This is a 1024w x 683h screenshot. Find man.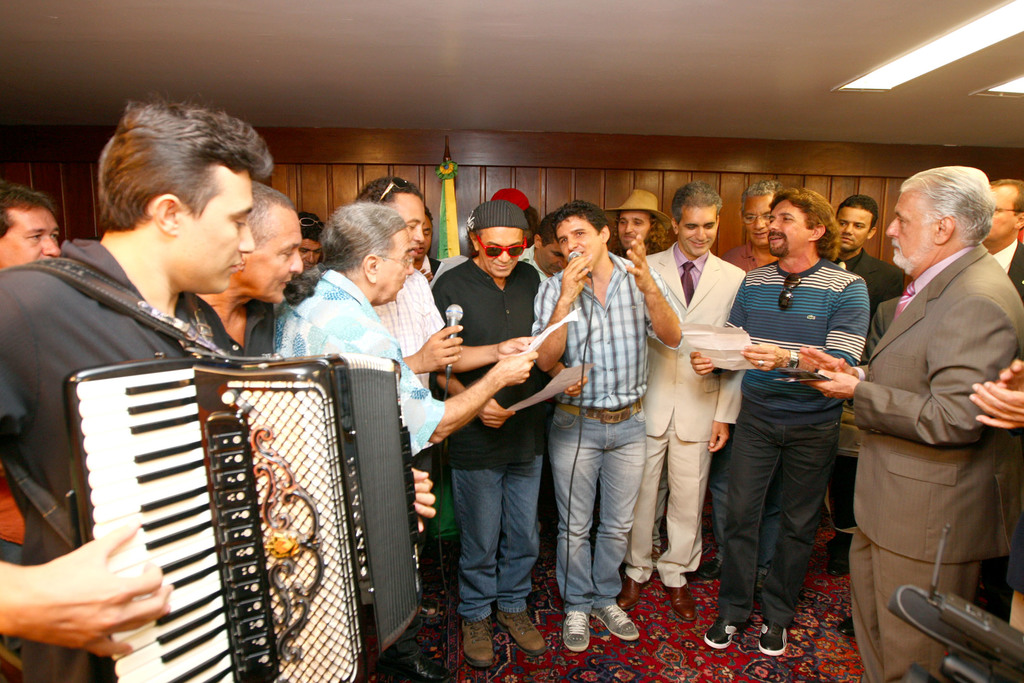
Bounding box: locate(791, 163, 1023, 682).
